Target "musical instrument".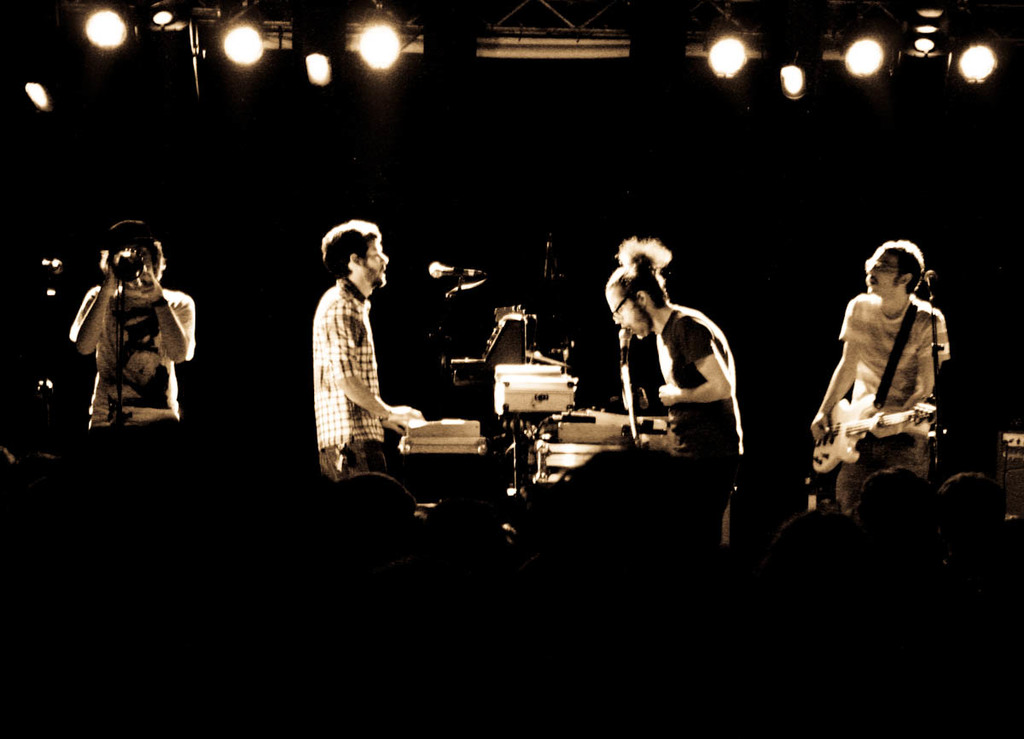
Target region: BBox(402, 413, 477, 439).
